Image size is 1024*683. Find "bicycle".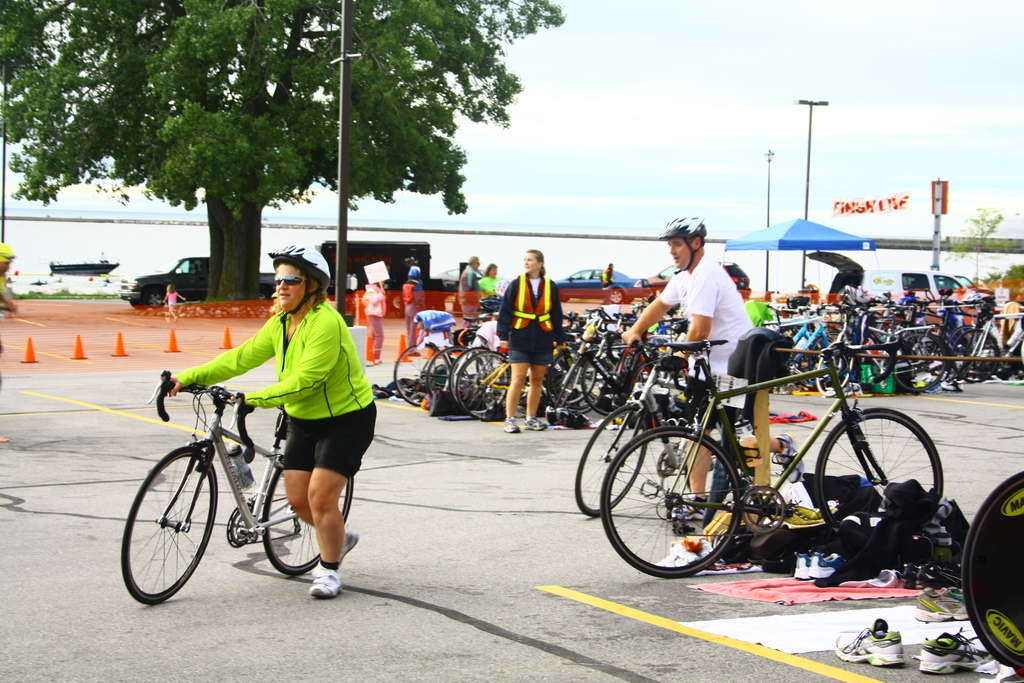
(121, 368, 355, 605).
